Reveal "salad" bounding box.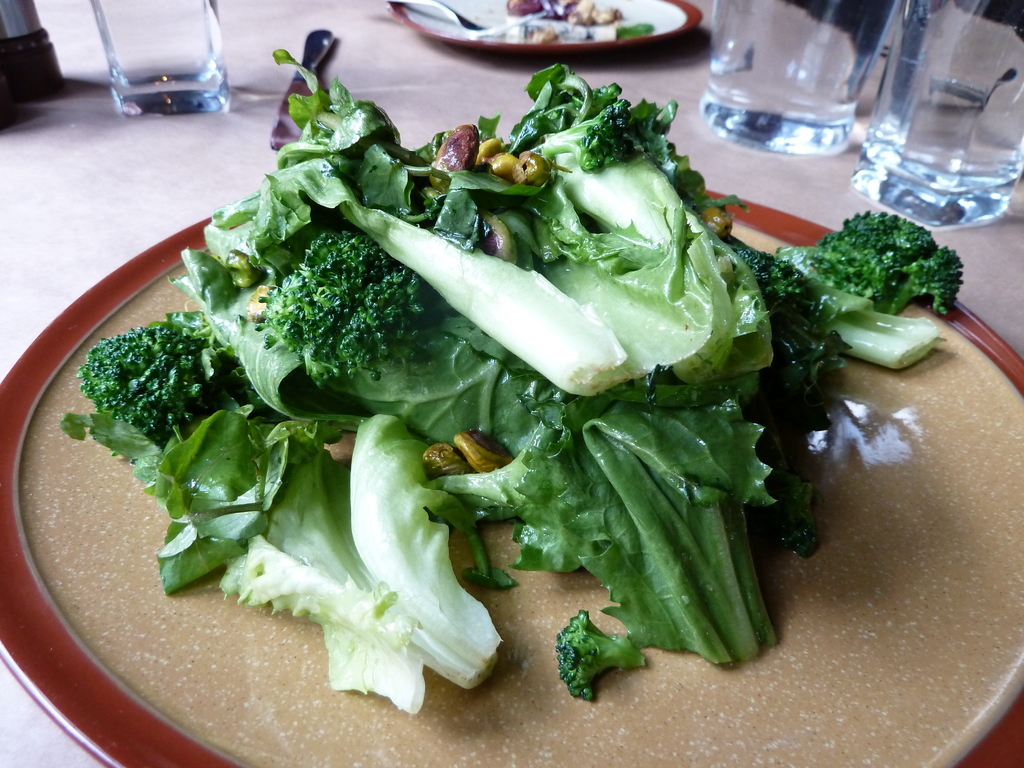
Revealed: region(65, 54, 931, 698).
